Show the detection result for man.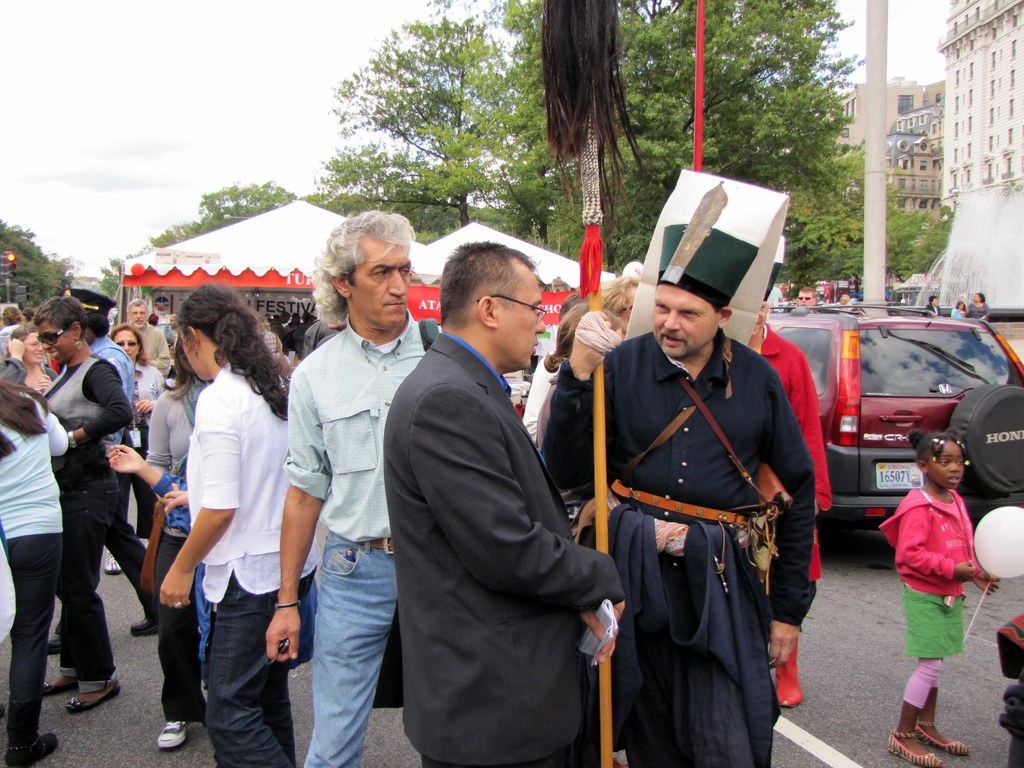
769,285,783,312.
